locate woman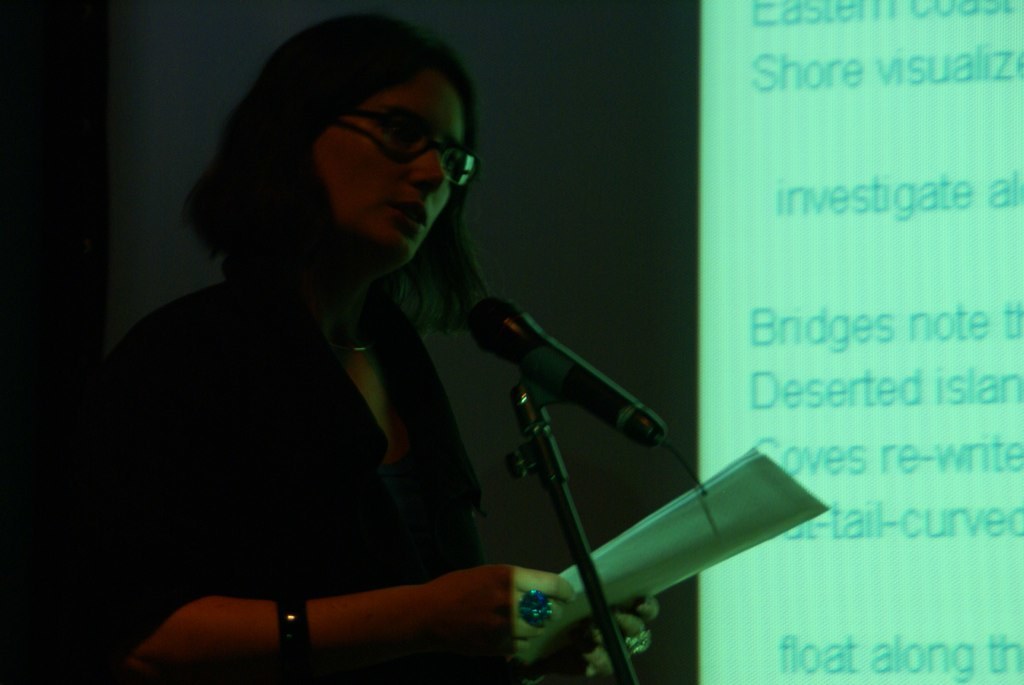
locate(102, 12, 588, 675)
